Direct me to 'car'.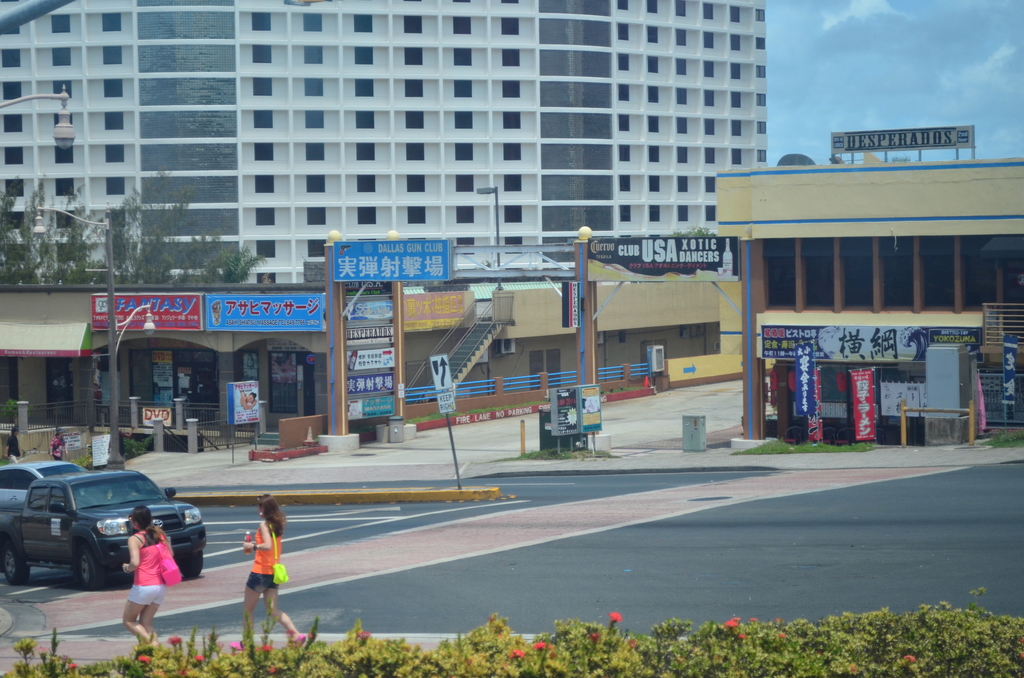
Direction: [x1=24, y1=469, x2=207, y2=581].
